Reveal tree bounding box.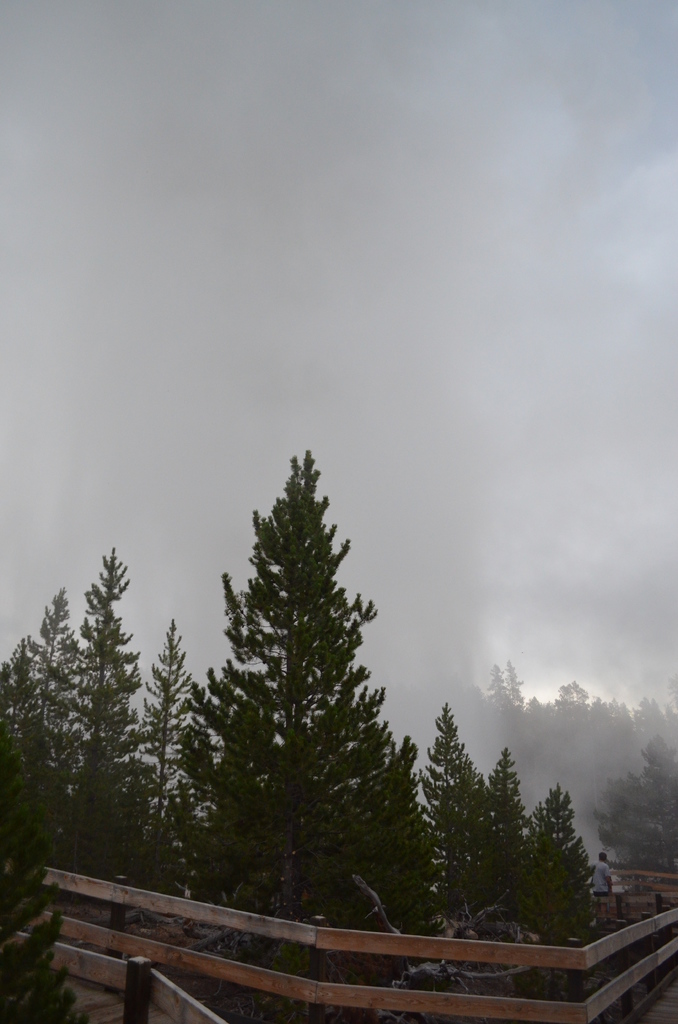
Revealed: locate(26, 719, 89, 1023).
